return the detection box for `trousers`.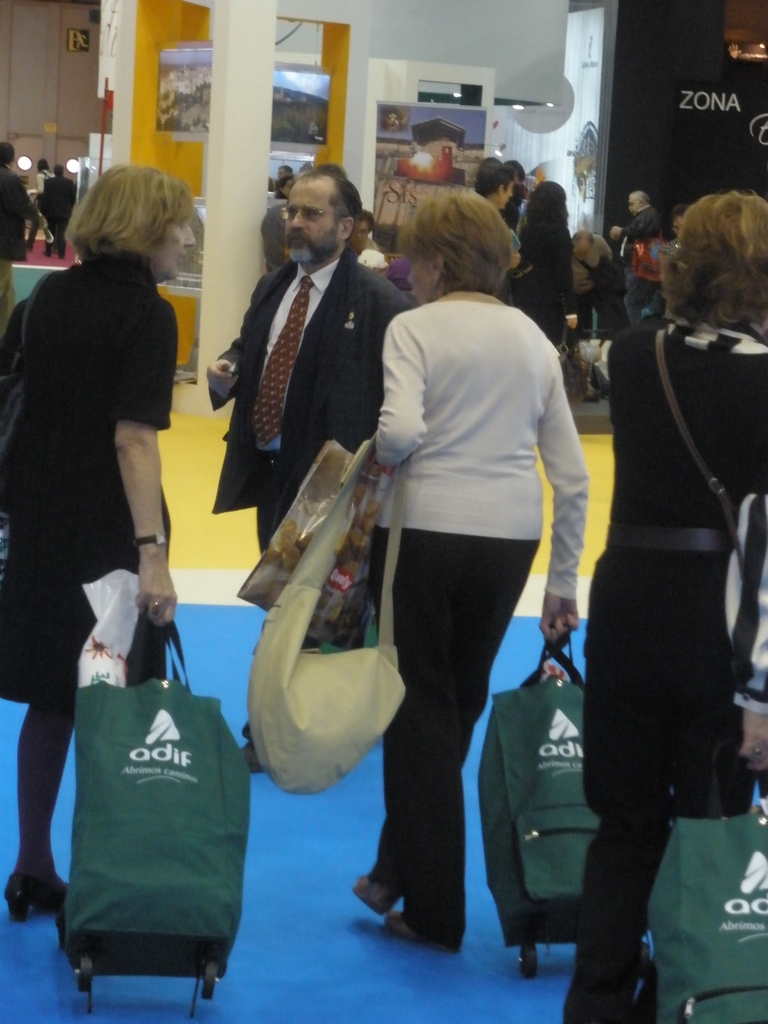
45:220:67:258.
